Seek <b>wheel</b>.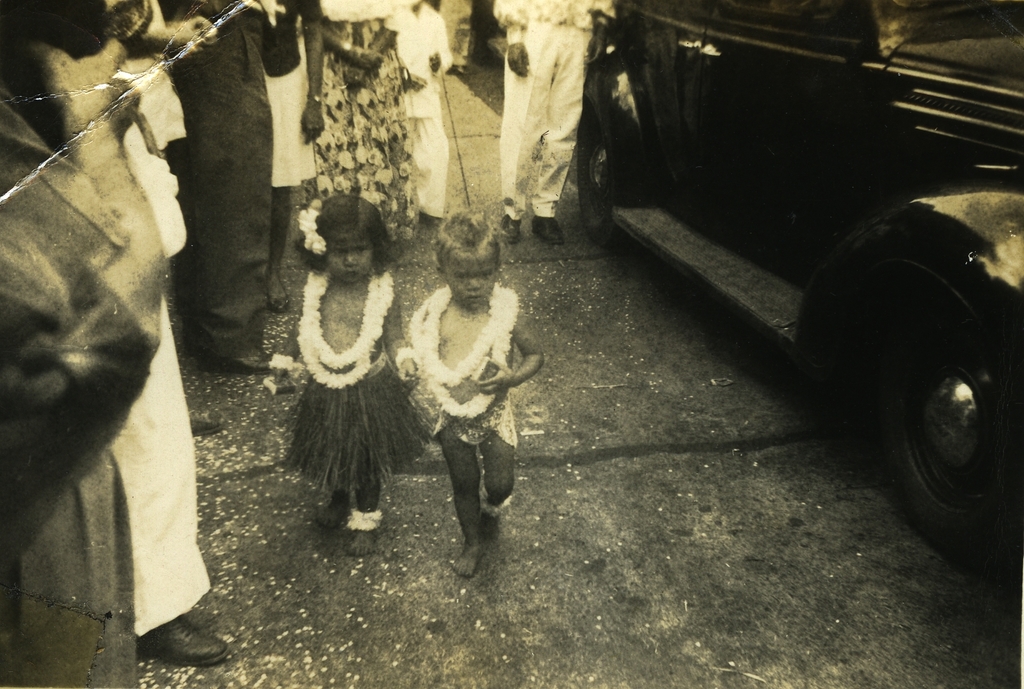
bbox(880, 310, 998, 547).
